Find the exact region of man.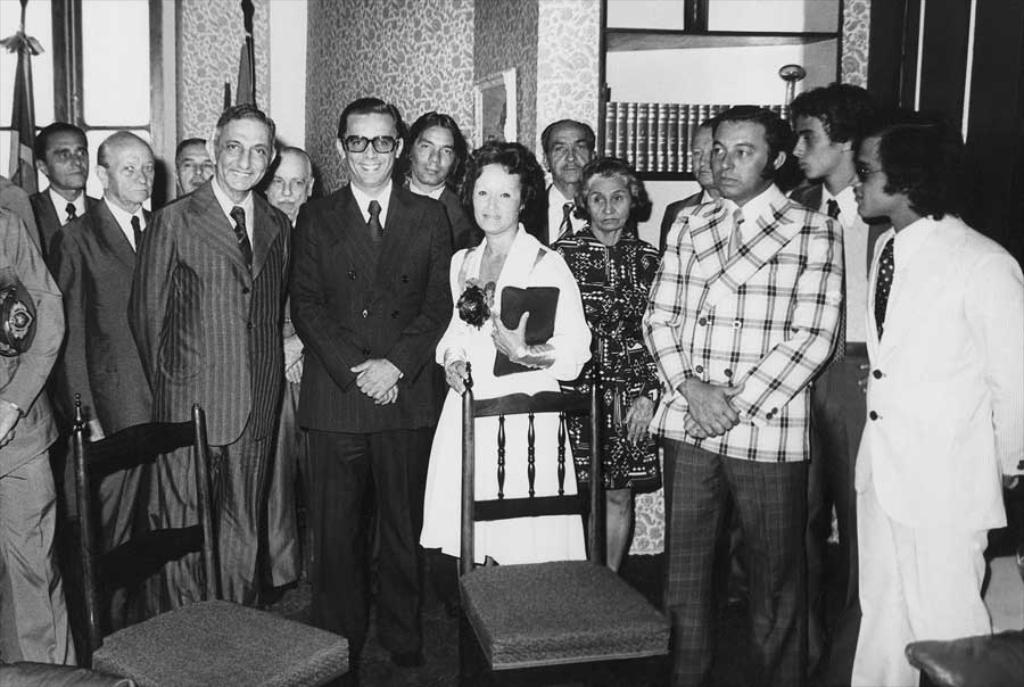
Exact region: [22, 119, 105, 249].
